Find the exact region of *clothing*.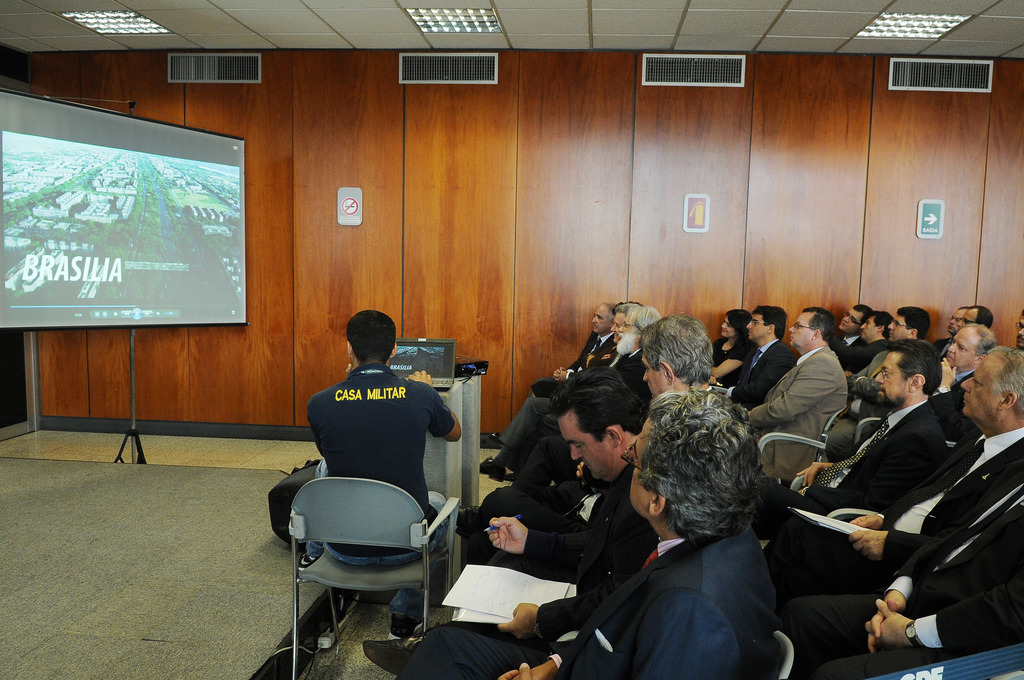
Exact region: (left=762, top=398, right=956, bottom=538).
